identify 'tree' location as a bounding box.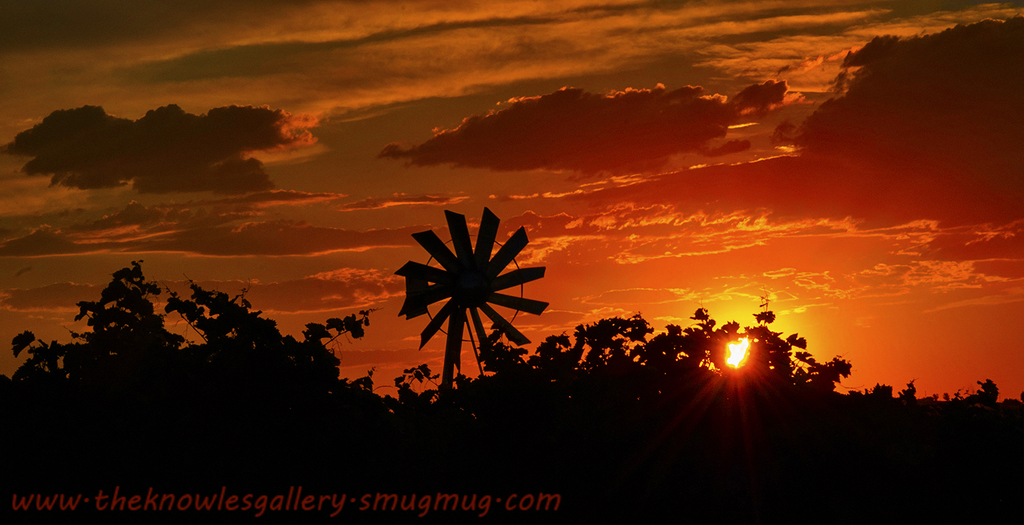
box=[395, 320, 659, 384].
